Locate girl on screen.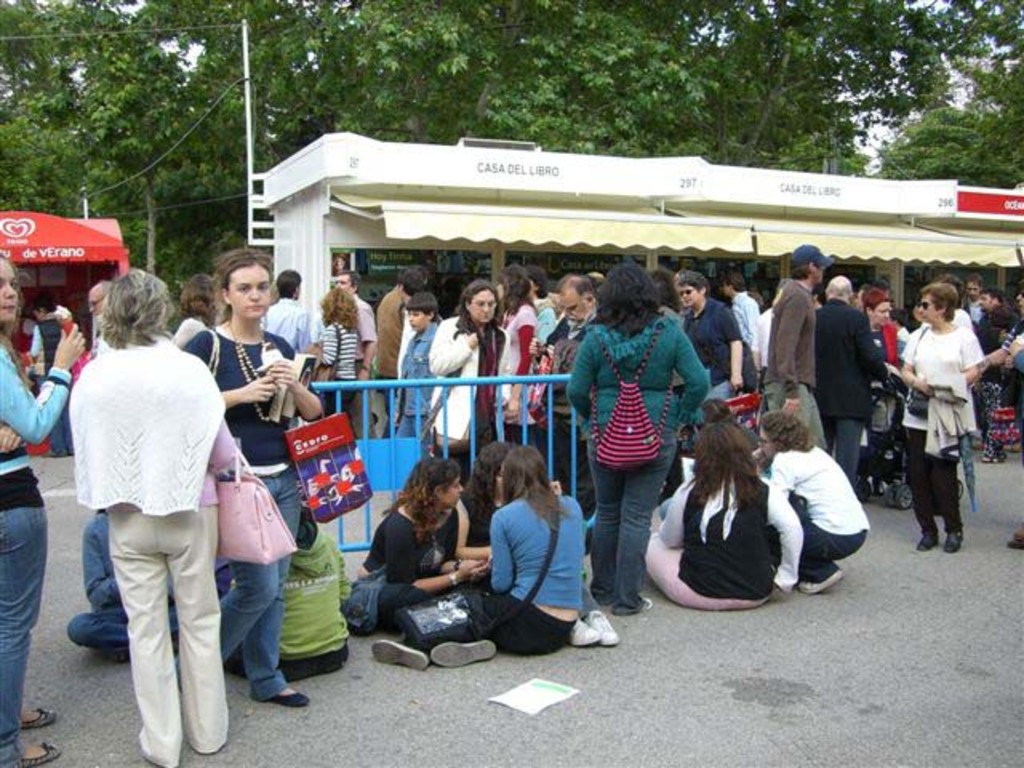
On screen at rect(362, 442, 486, 632).
